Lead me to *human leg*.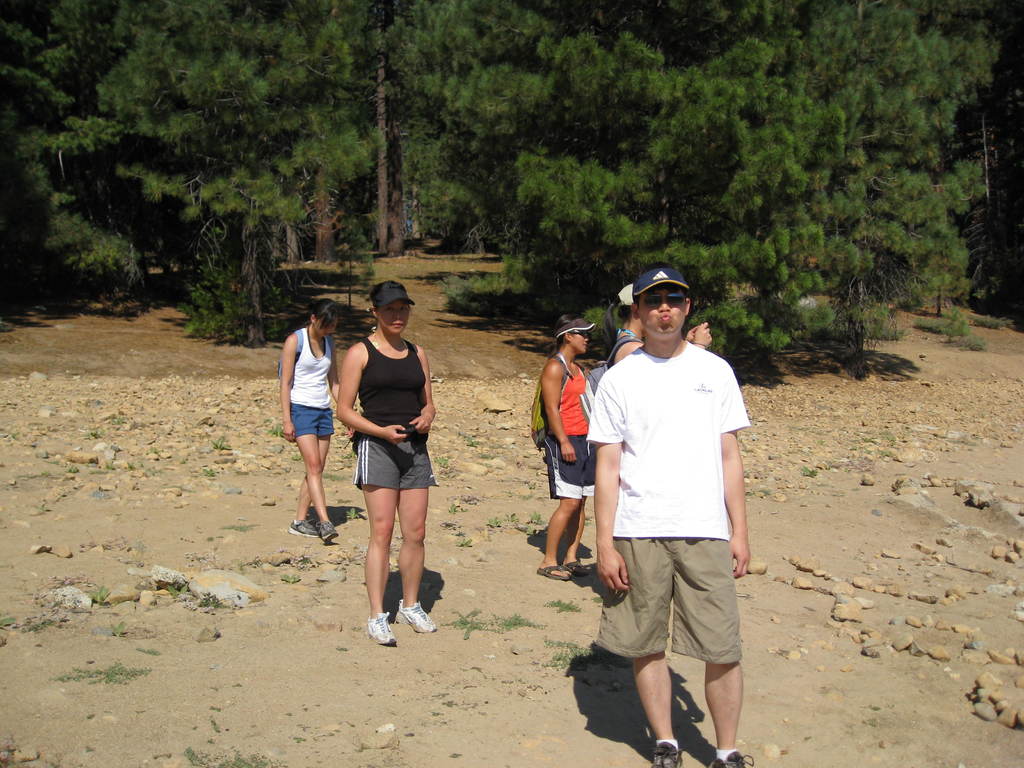
Lead to crop(593, 501, 684, 767).
